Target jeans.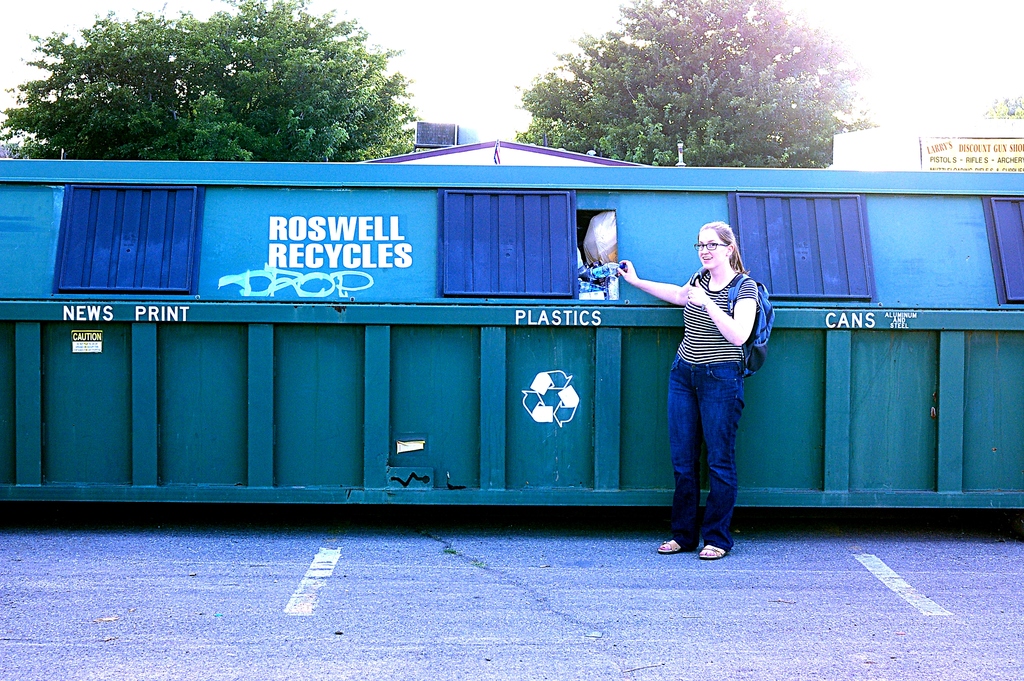
Target region: (666, 347, 758, 570).
